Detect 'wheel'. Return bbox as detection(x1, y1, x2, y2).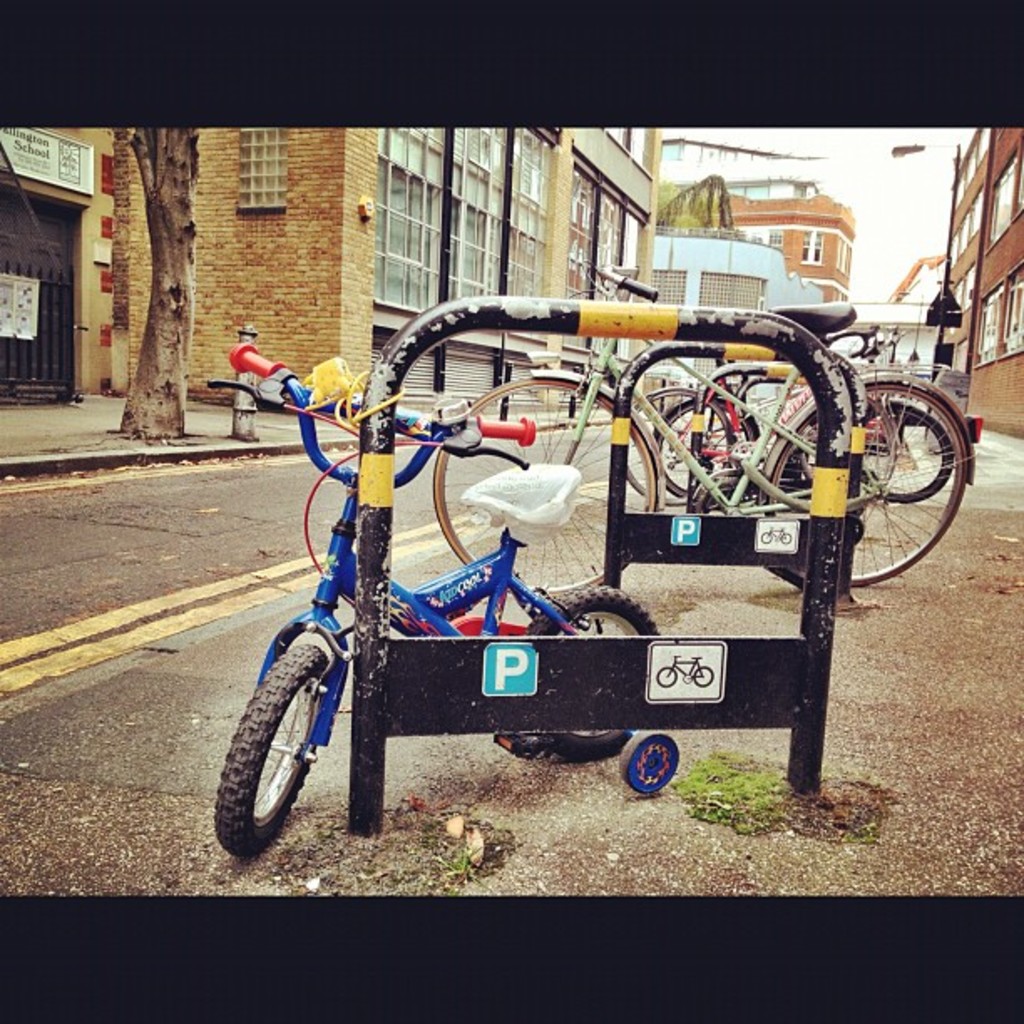
detection(693, 668, 713, 686).
